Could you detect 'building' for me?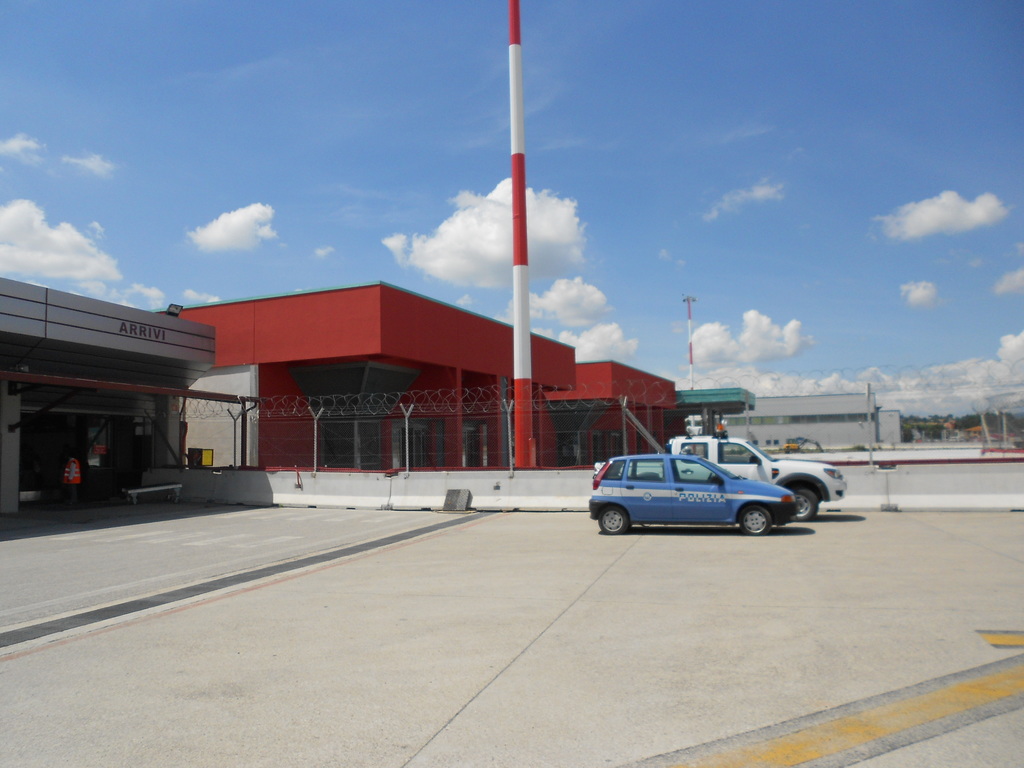
Detection result: select_region(0, 278, 217, 519).
